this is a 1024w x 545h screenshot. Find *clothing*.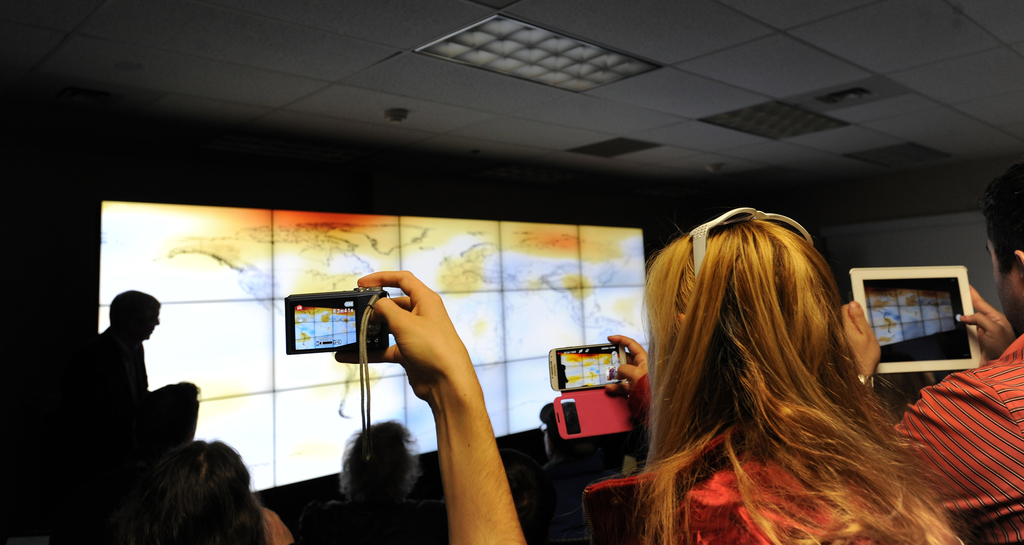
Bounding box: bbox=[584, 422, 995, 544].
